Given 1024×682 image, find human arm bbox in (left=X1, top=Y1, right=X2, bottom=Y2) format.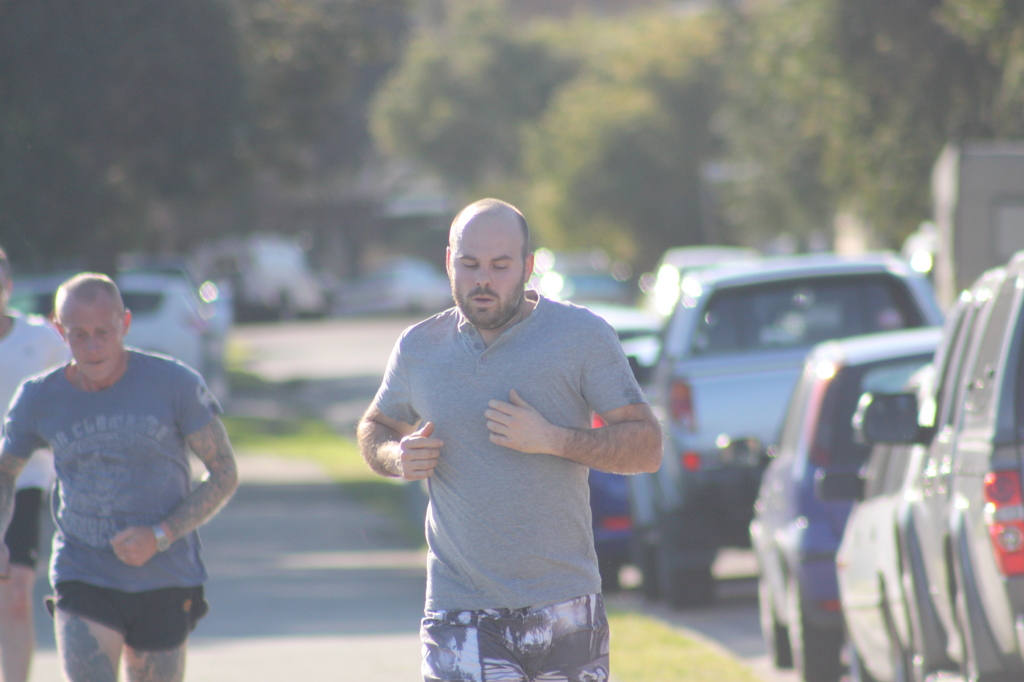
(left=535, top=353, right=663, bottom=519).
